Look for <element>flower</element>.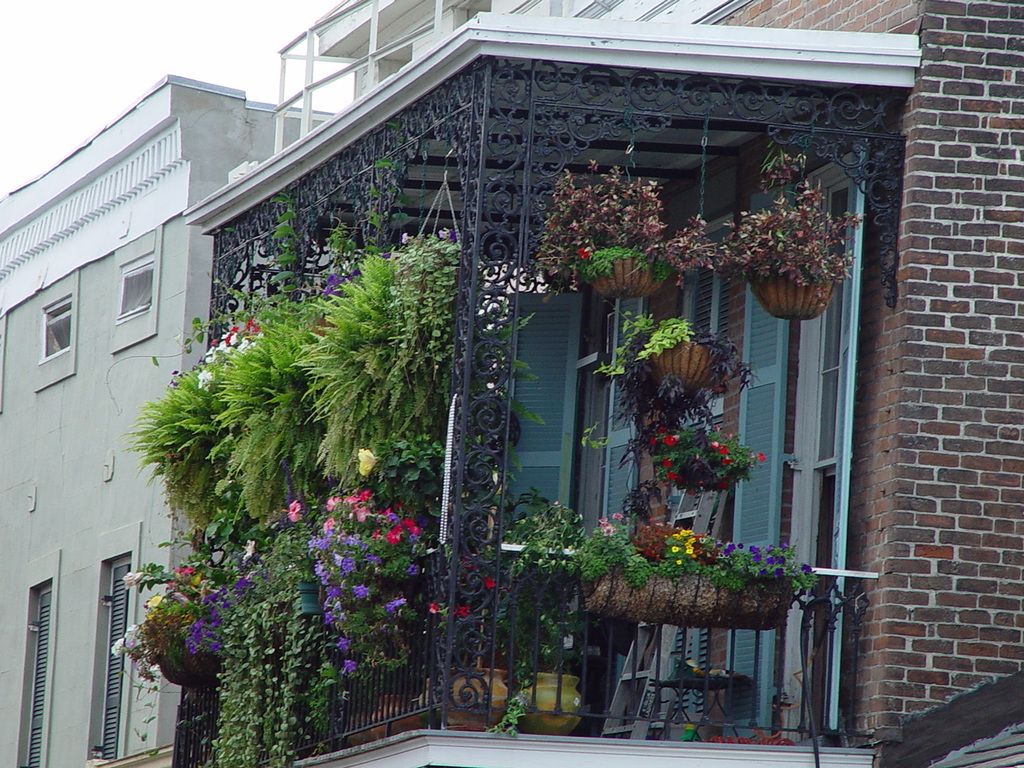
Found: bbox=(122, 570, 147, 591).
